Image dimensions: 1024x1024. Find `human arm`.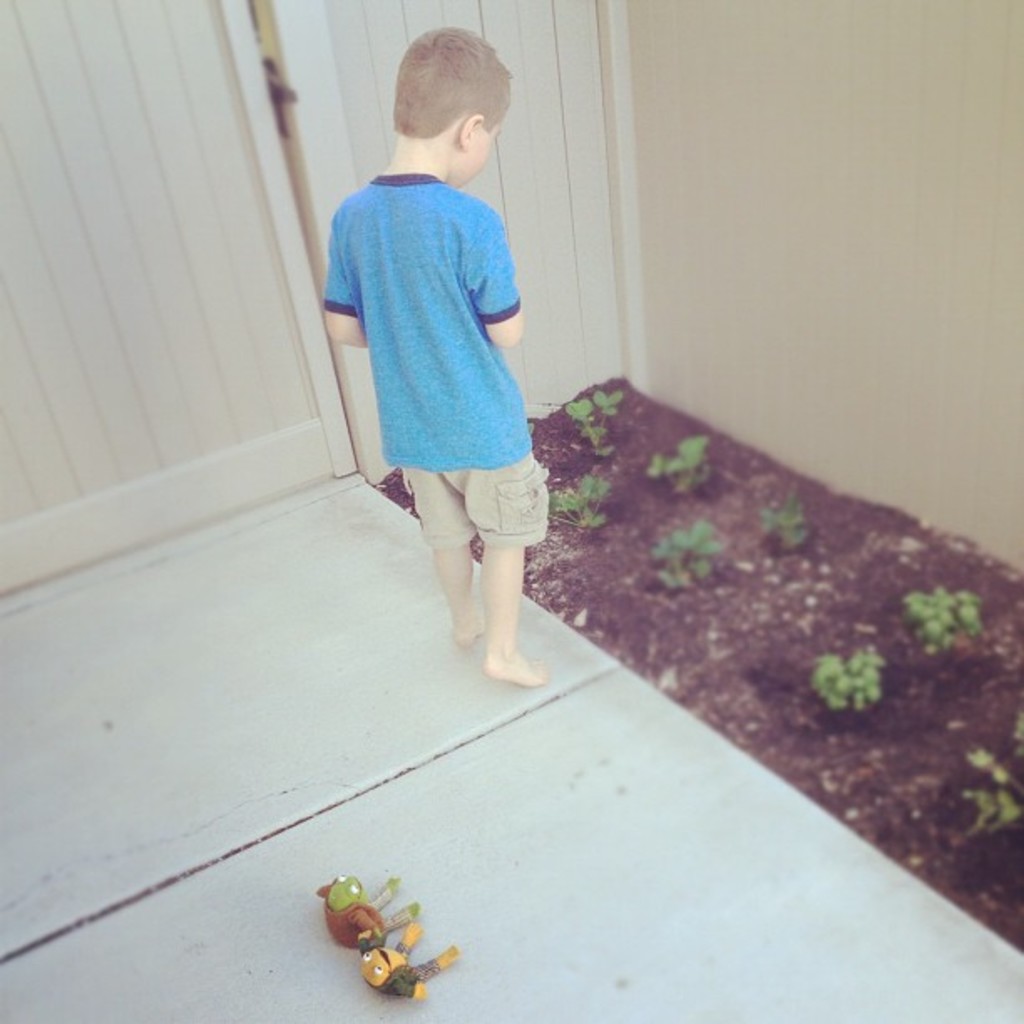
465 219 517 351.
